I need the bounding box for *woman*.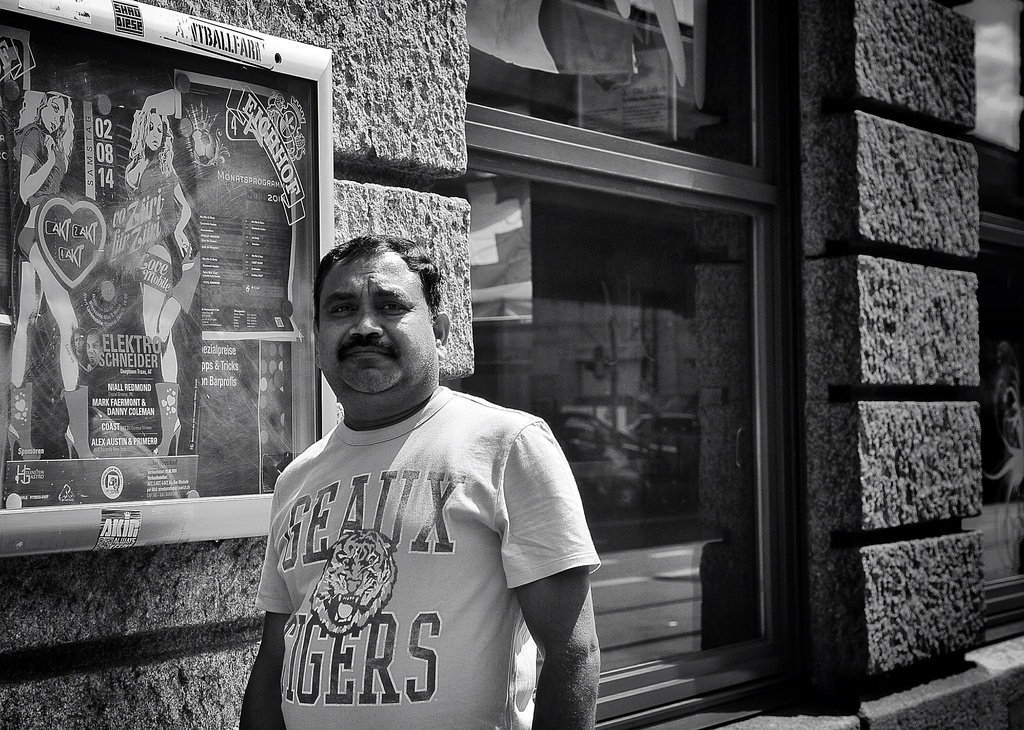
Here it is: 118:102:191:458.
